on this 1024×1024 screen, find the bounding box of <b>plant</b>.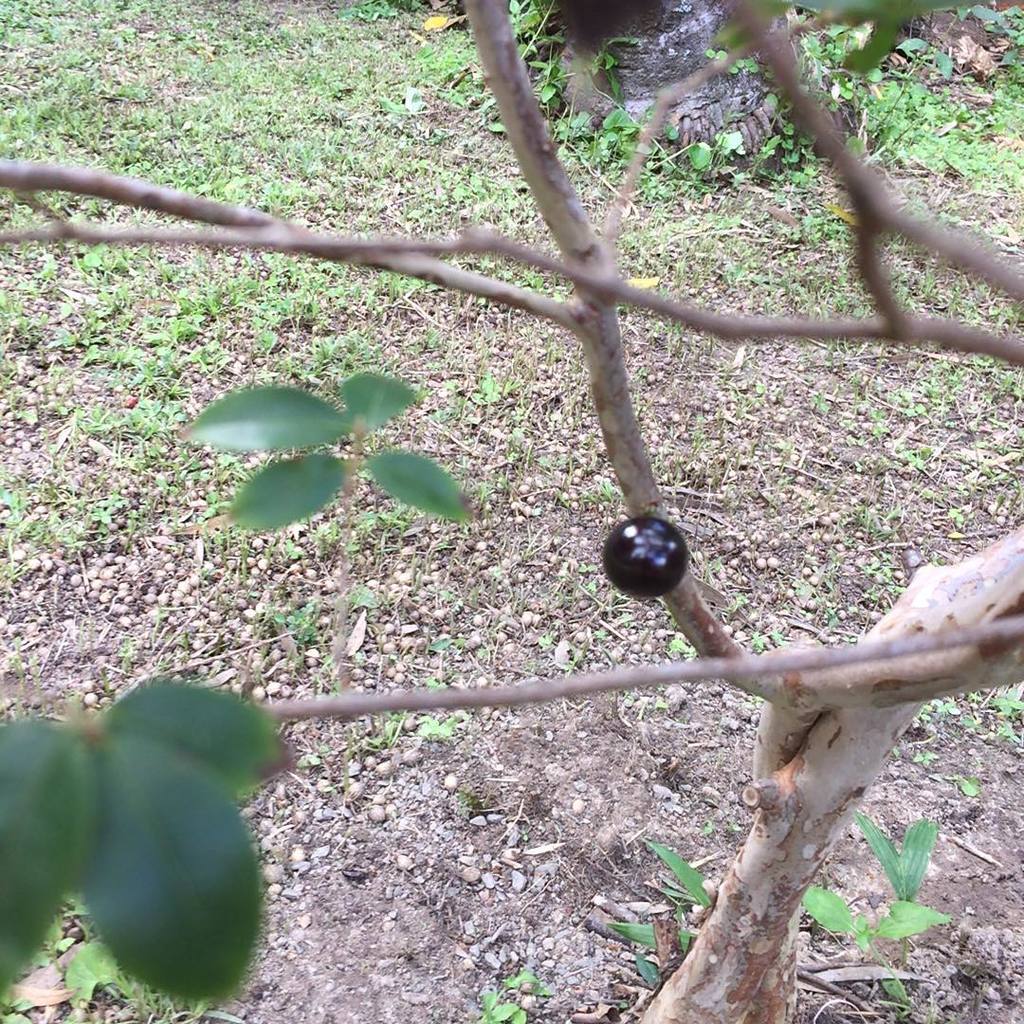
Bounding box: l=453, t=794, r=478, b=816.
